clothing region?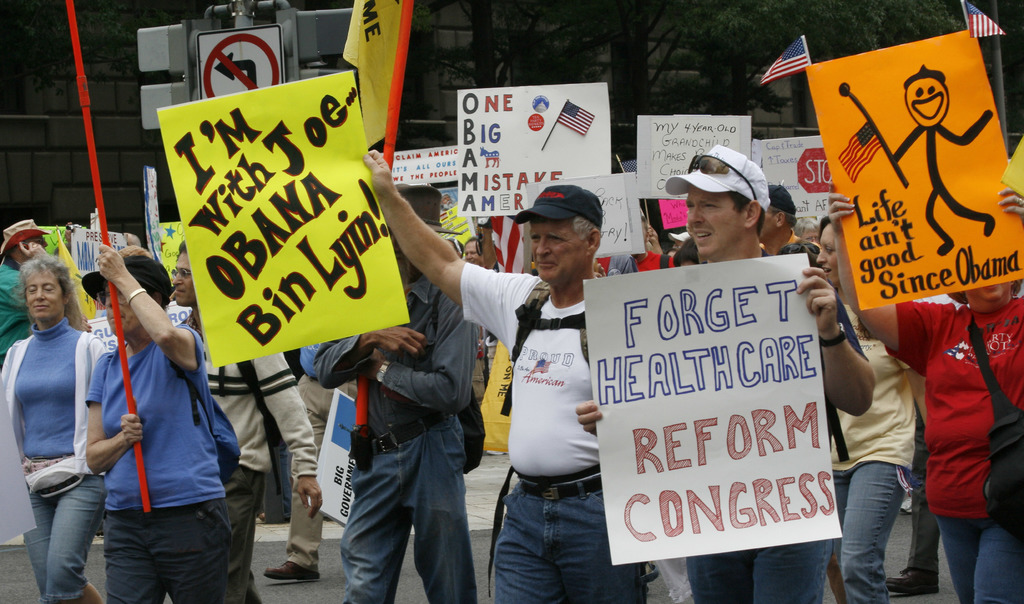
<bbox>51, 247, 225, 603</bbox>
